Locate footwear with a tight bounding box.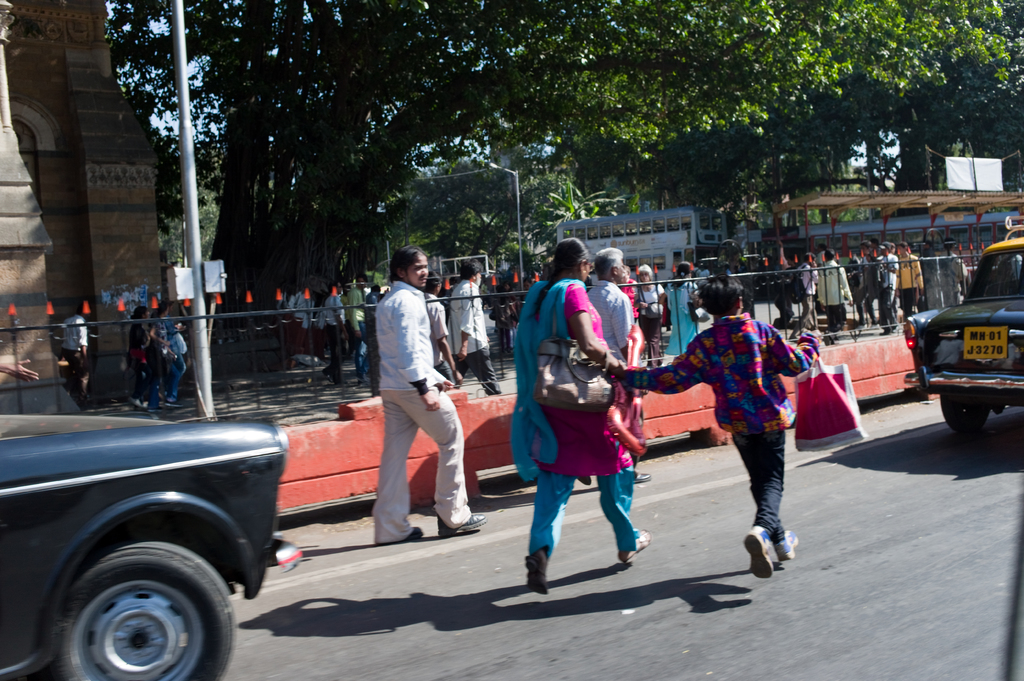
319,369,333,385.
